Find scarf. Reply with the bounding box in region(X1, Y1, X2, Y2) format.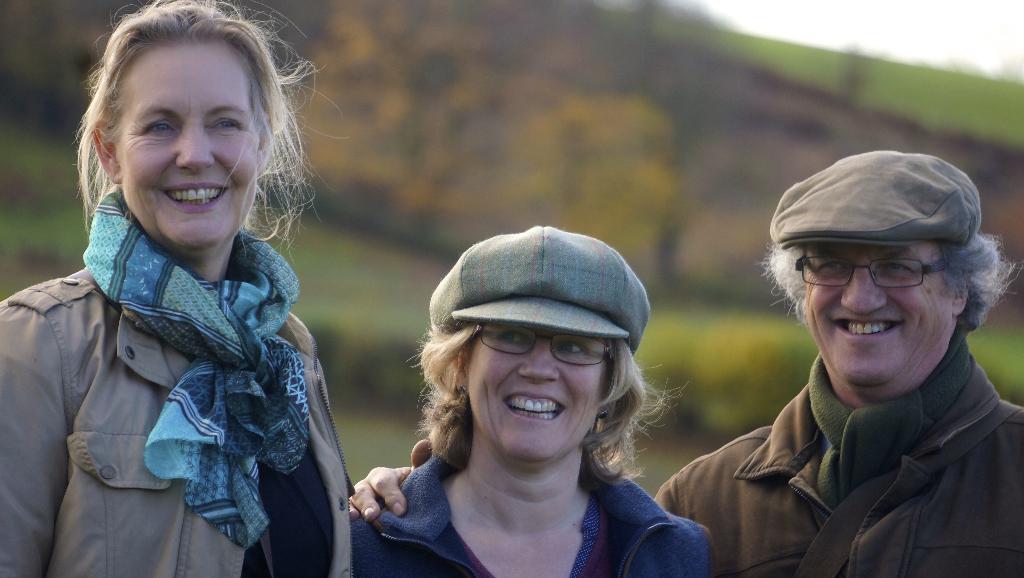
region(83, 181, 308, 553).
